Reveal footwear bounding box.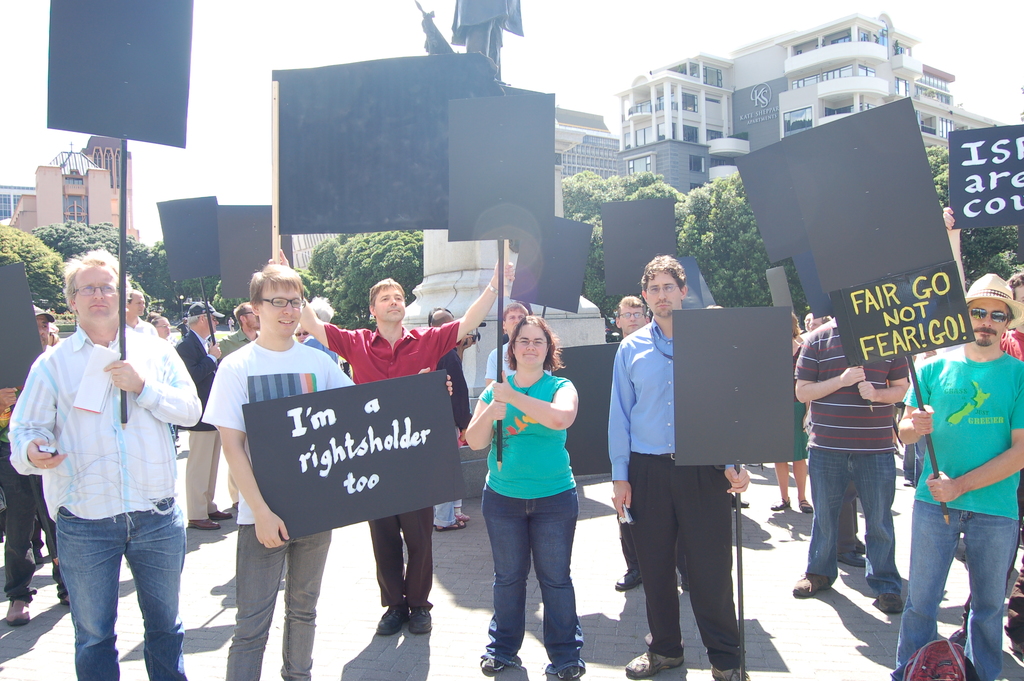
Revealed: locate(612, 568, 642, 593).
